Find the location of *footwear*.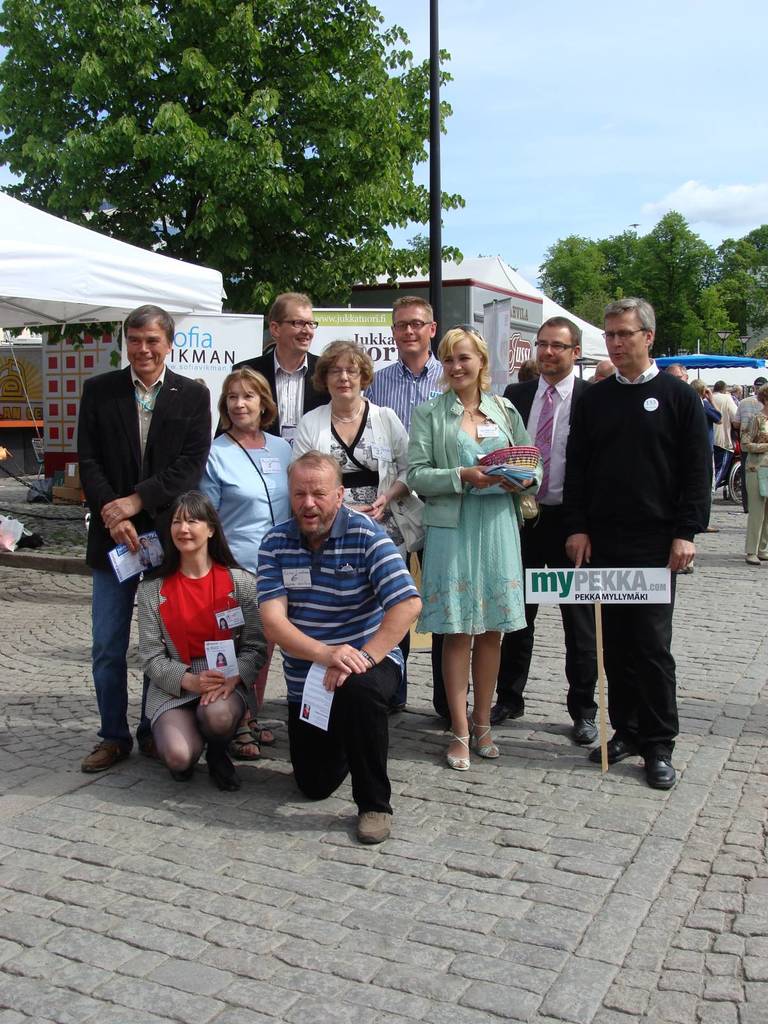
Location: (left=440, top=724, right=479, bottom=769).
